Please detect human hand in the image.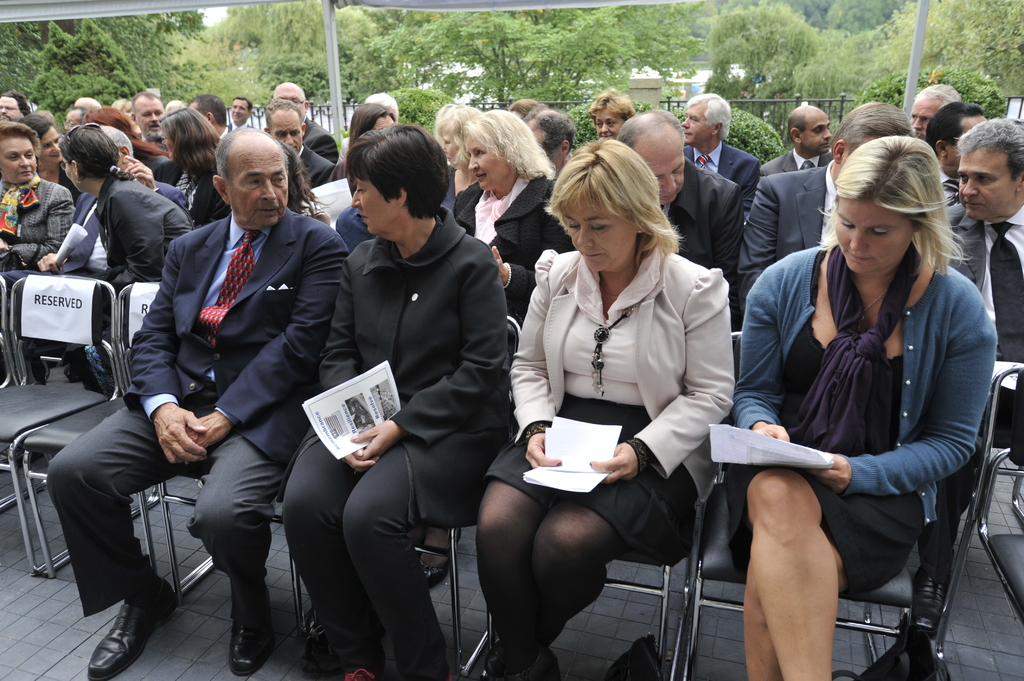
bbox=[489, 246, 508, 288].
